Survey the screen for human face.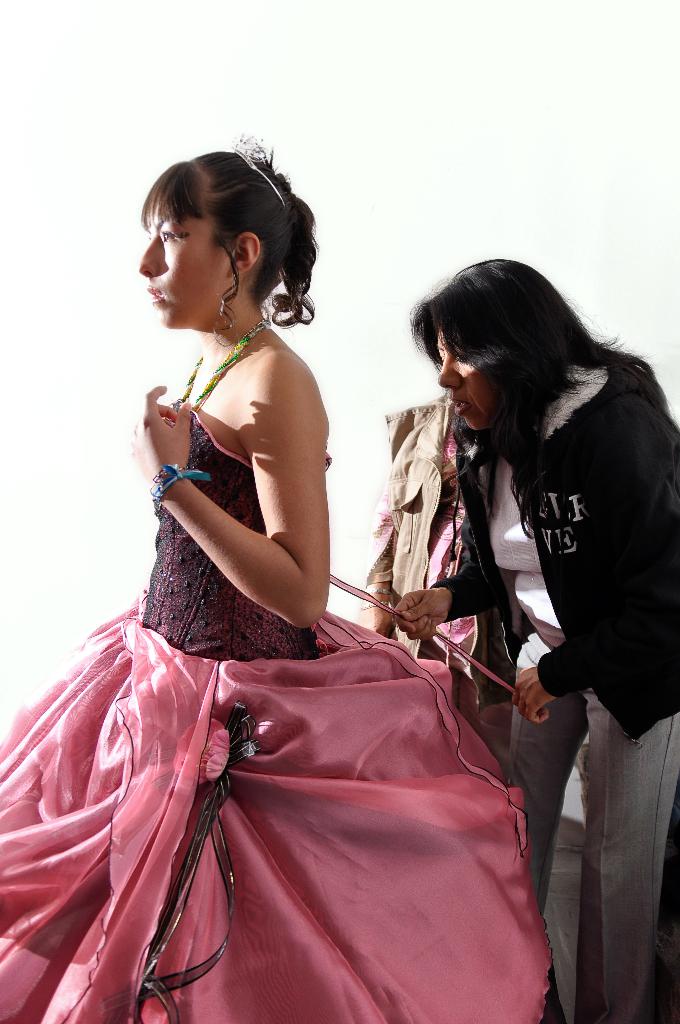
Survey found: bbox(137, 204, 226, 326).
